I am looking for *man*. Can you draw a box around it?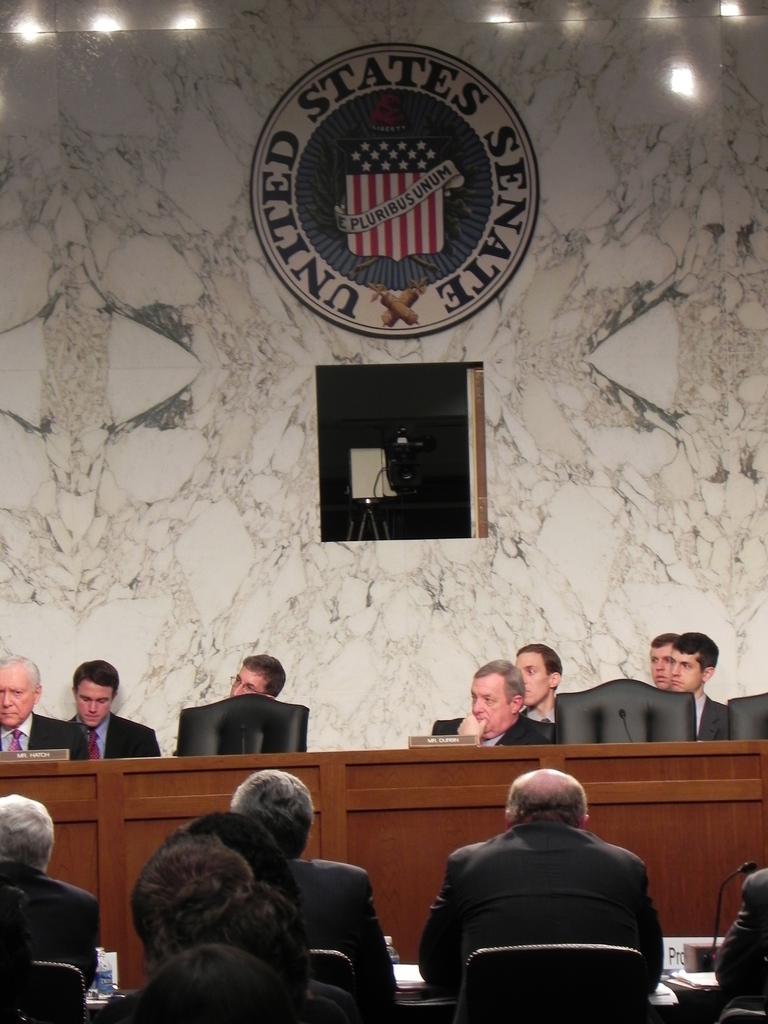
Sure, the bounding box is {"left": 515, "top": 643, "right": 565, "bottom": 734}.
